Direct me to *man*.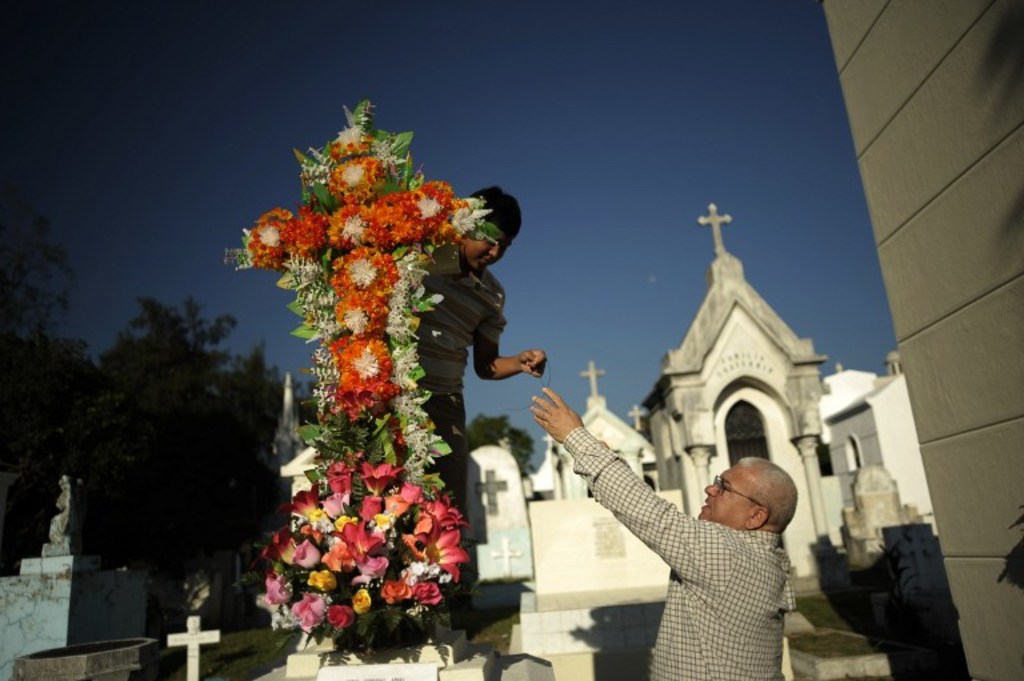
Direction: BBox(521, 366, 821, 662).
